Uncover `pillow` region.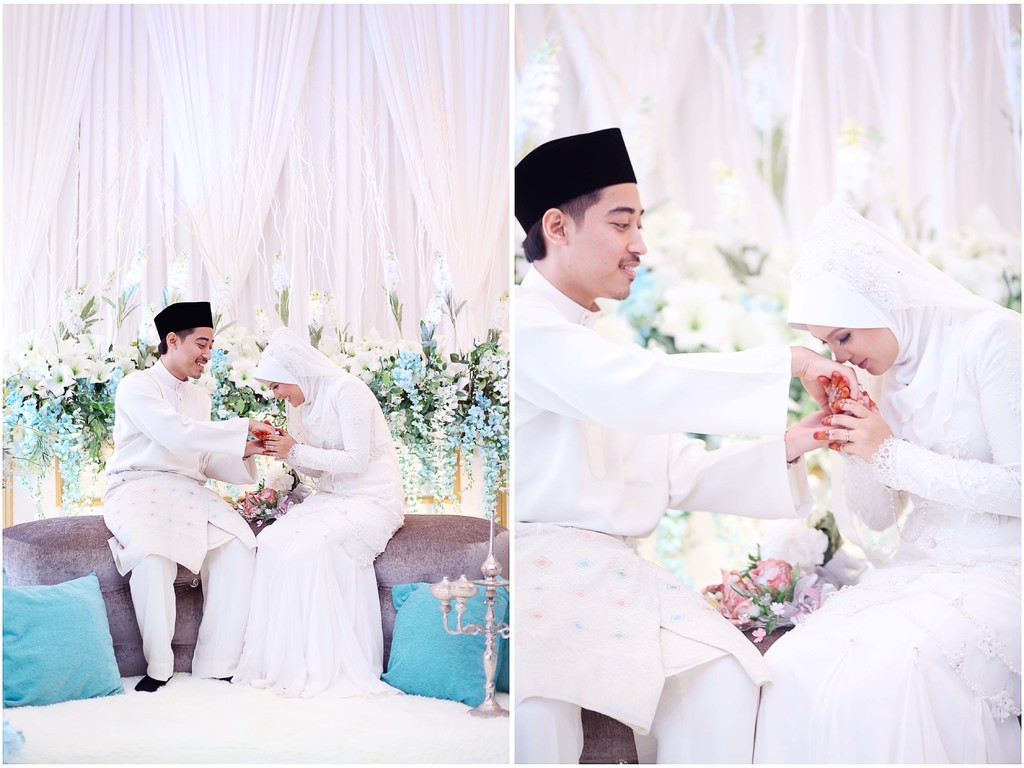
Uncovered: crop(1, 573, 120, 709).
